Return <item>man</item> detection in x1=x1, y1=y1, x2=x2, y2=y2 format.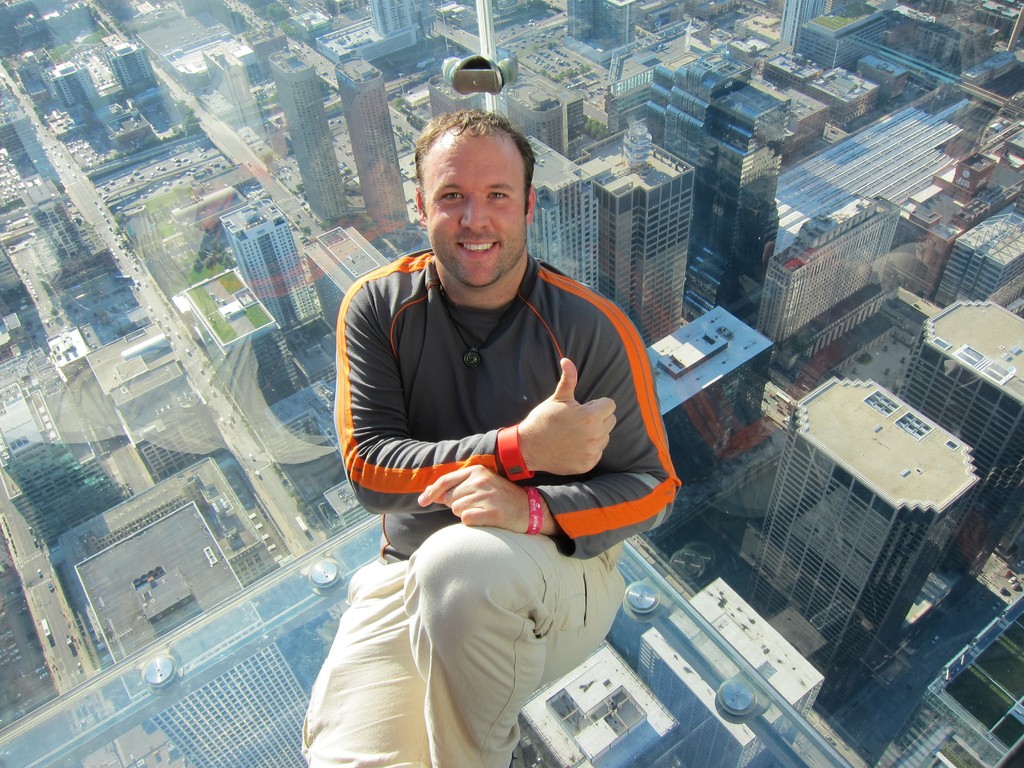
x1=280, y1=104, x2=683, y2=767.
